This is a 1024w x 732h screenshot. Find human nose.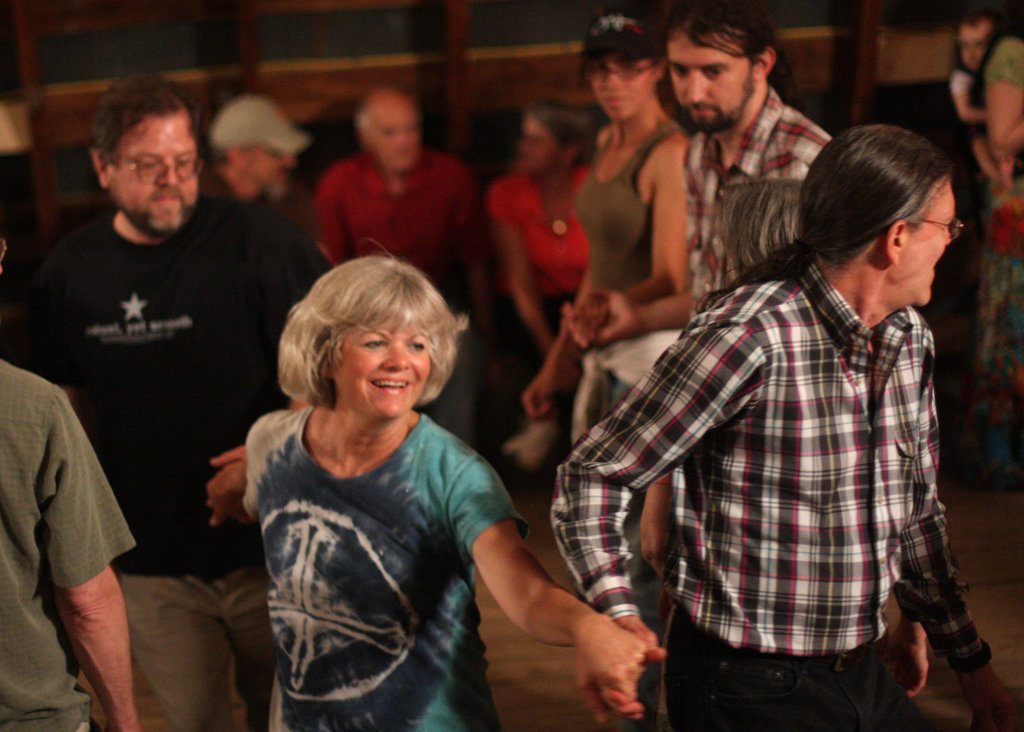
Bounding box: box(158, 158, 177, 183).
